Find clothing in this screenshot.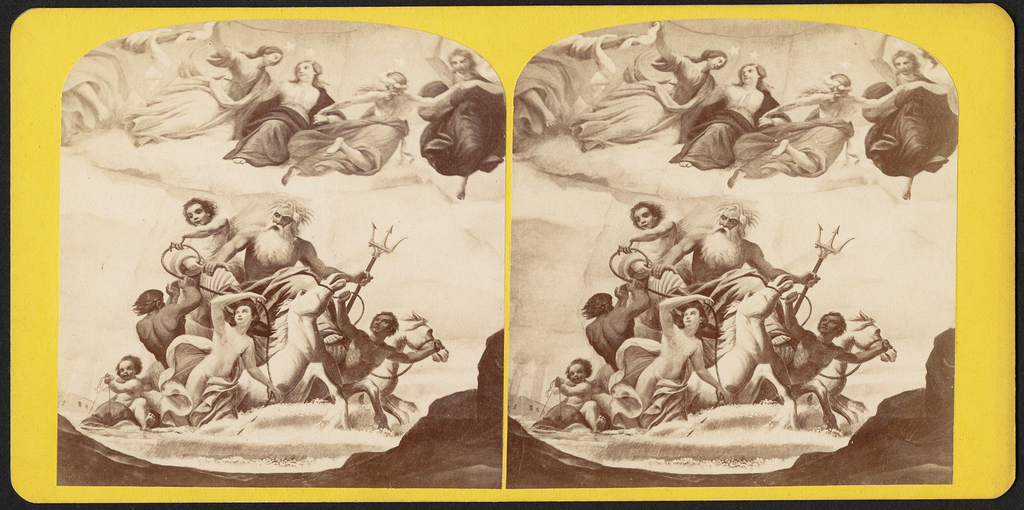
The bounding box for clothing is locate(284, 113, 409, 173).
